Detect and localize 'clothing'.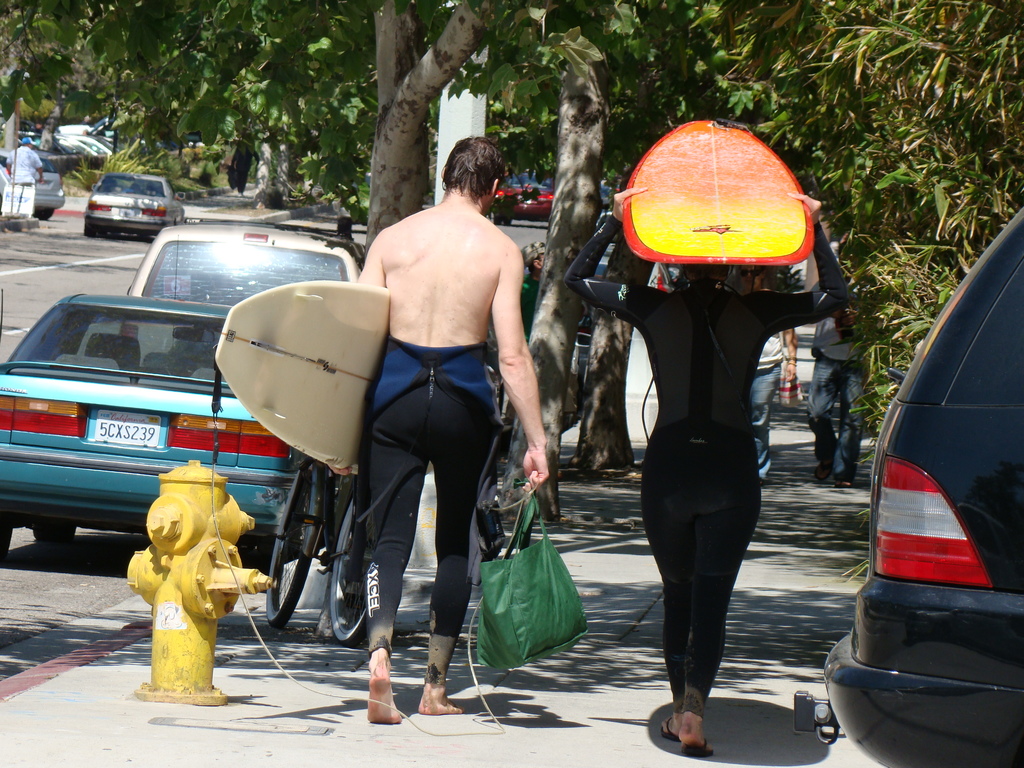
Localized at rect(365, 329, 513, 429).
